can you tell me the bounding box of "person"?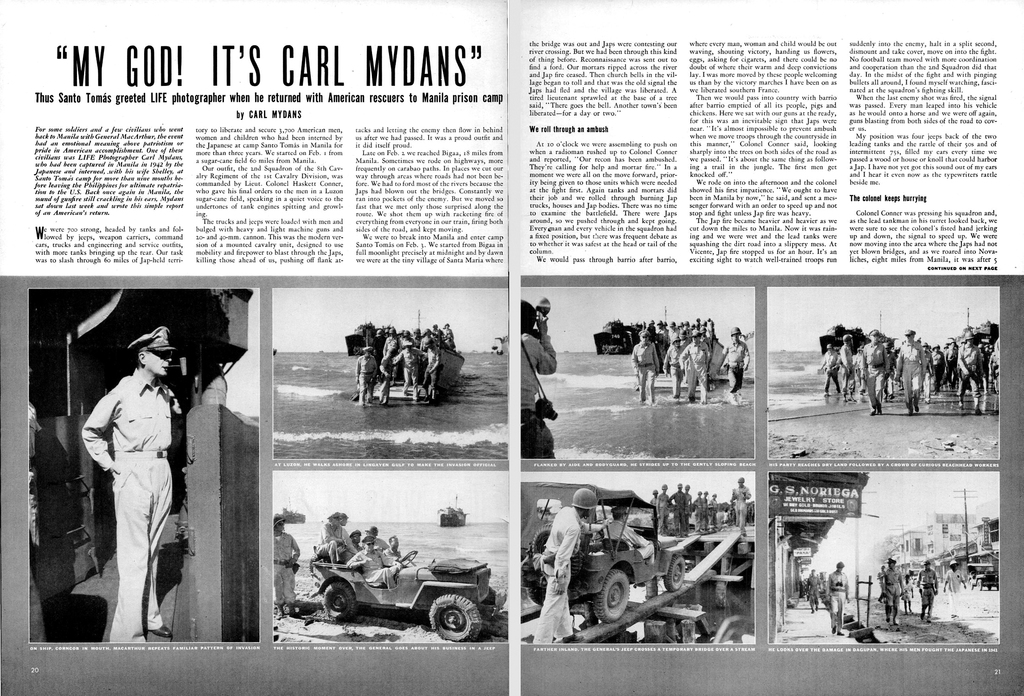
pyautogui.locateOnScreen(913, 559, 937, 624).
